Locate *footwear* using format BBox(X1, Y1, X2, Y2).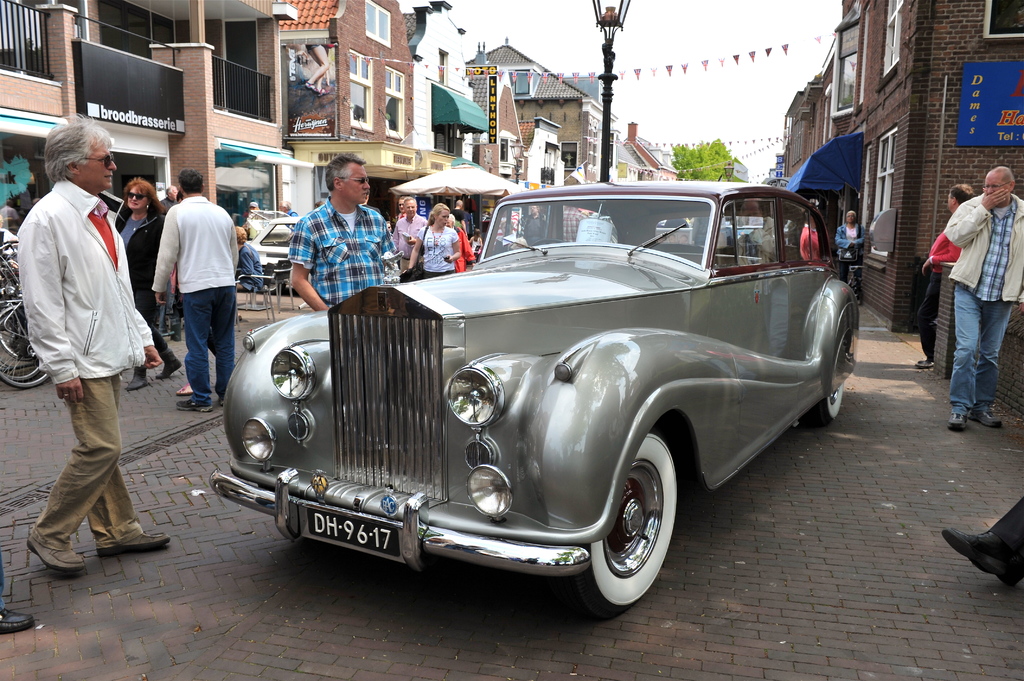
BBox(944, 417, 968, 431).
